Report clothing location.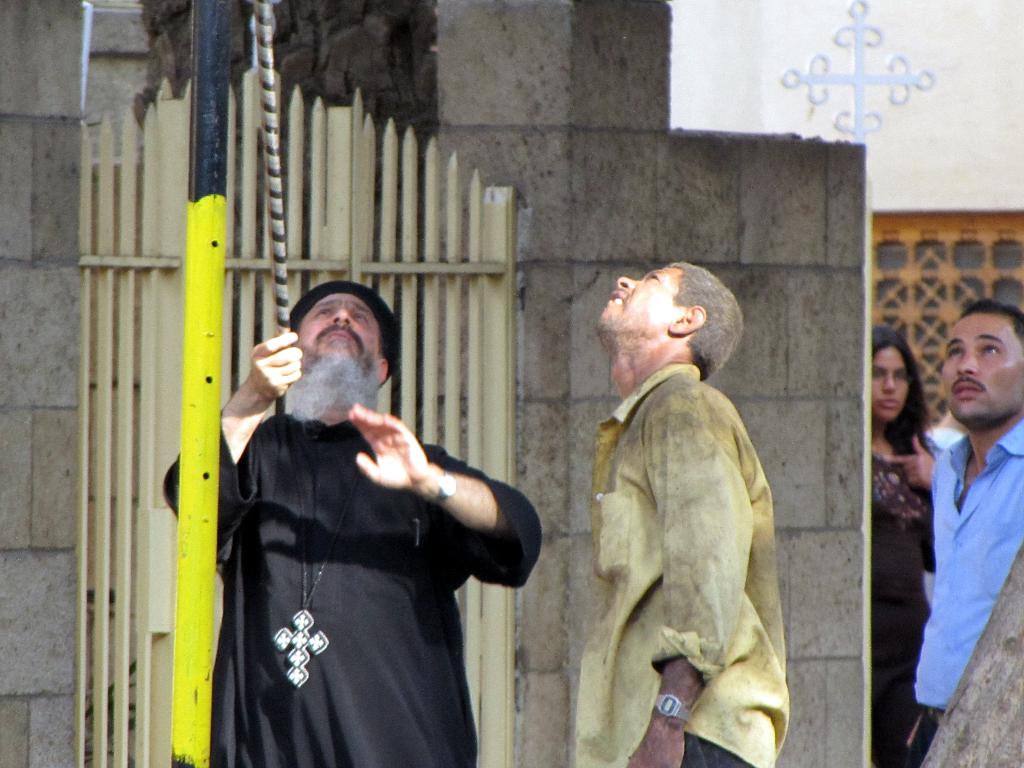
Report: Rect(205, 310, 518, 752).
